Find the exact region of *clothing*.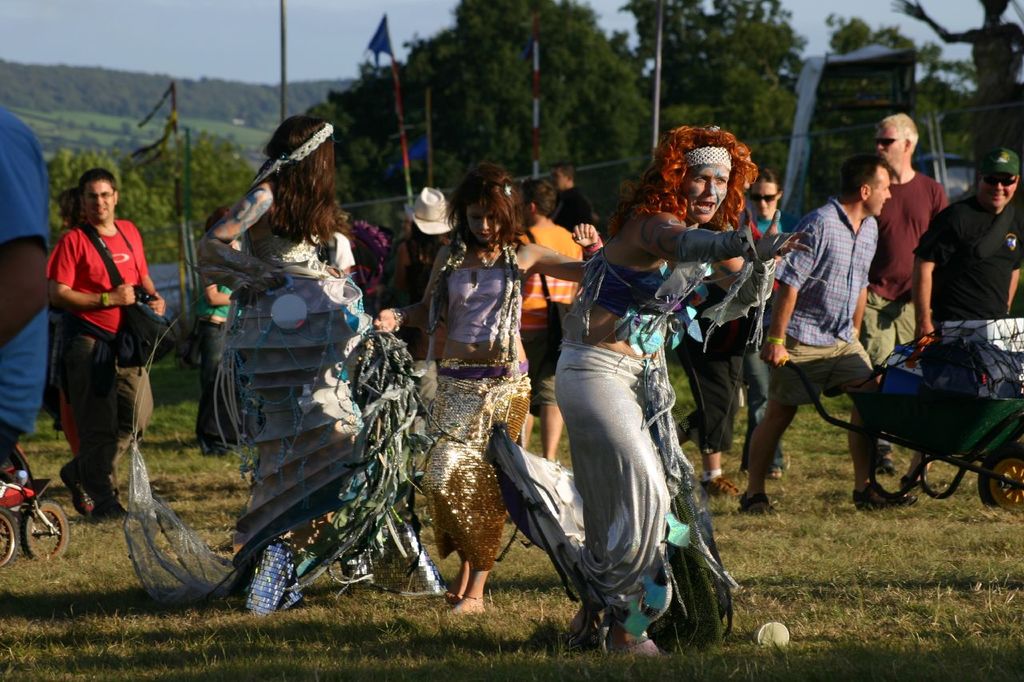
Exact region: select_region(578, 216, 790, 361).
